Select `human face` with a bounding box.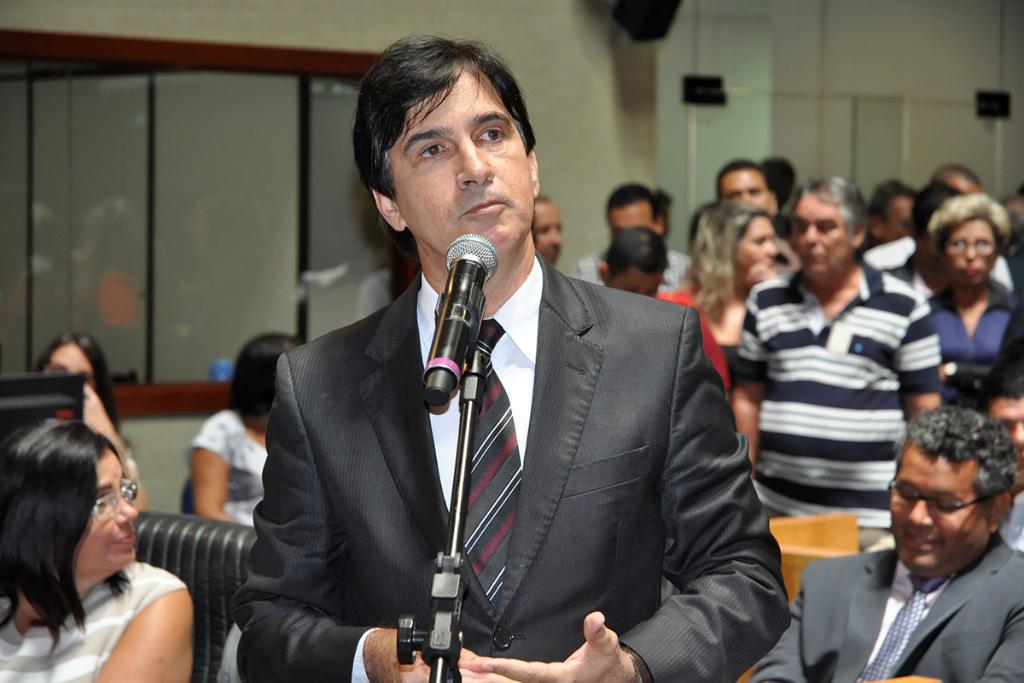
rect(794, 193, 849, 277).
